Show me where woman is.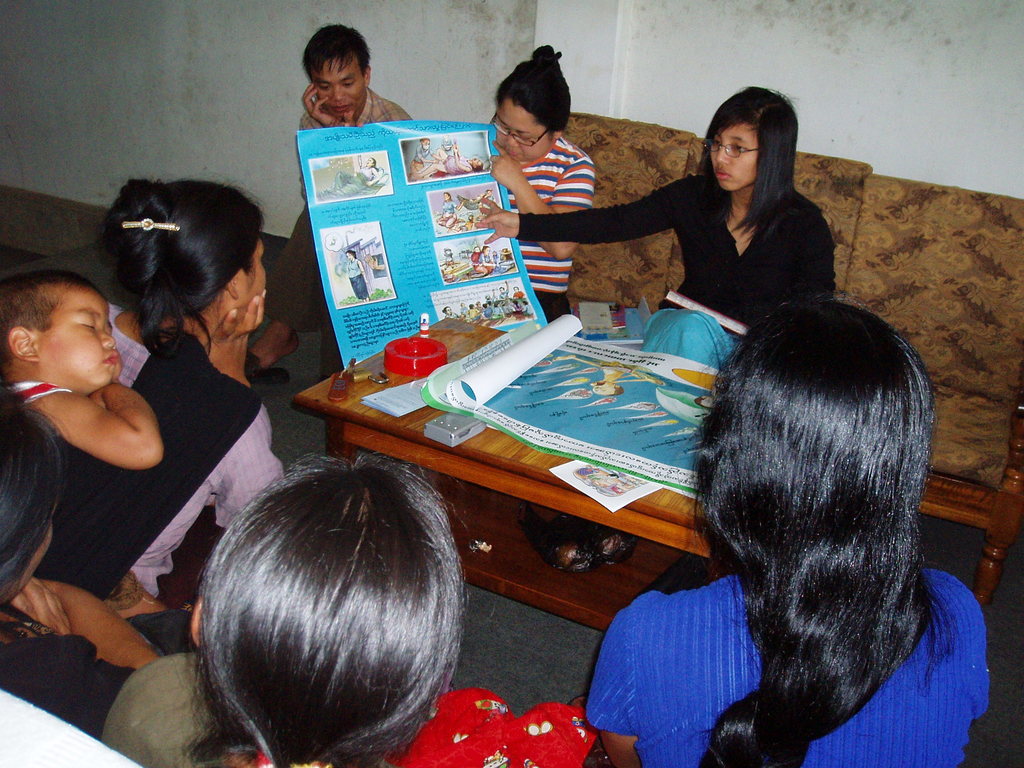
woman is at detection(443, 305, 472, 323).
